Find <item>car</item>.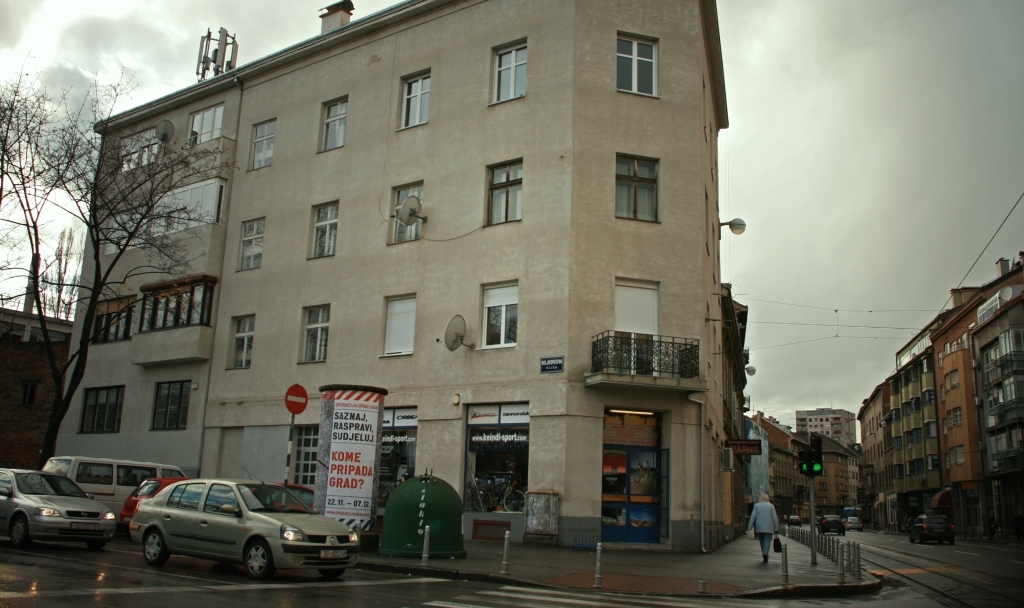
<region>817, 512, 843, 532</region>.
